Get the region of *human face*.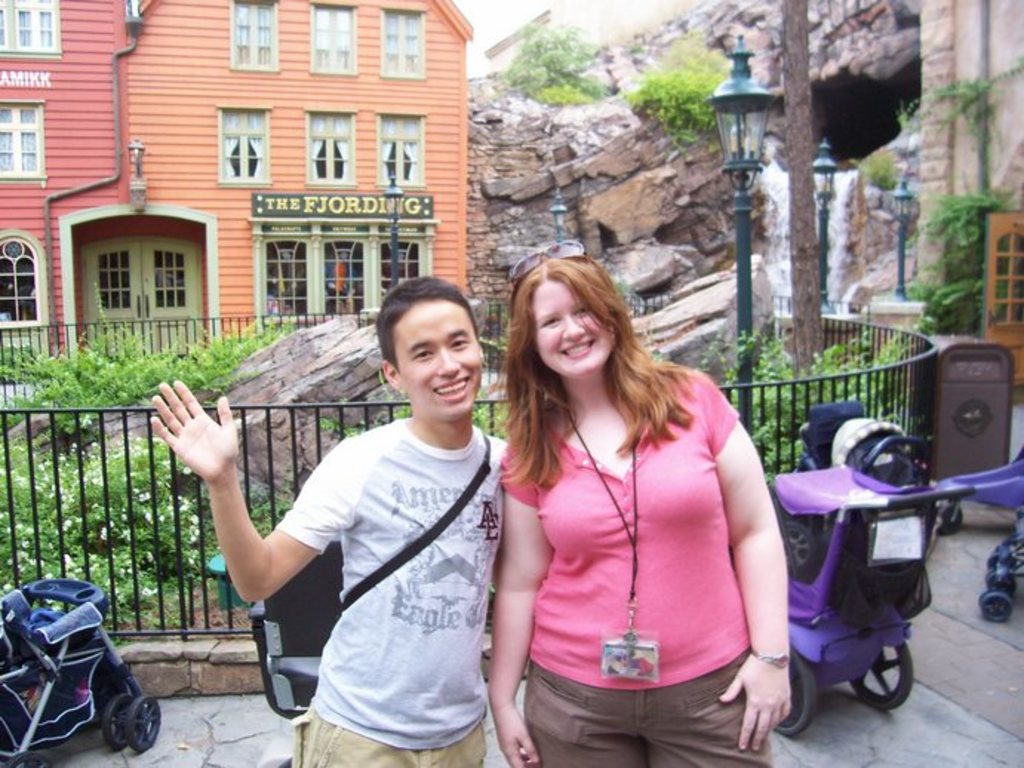
rect(396, 302, 485, 417).
